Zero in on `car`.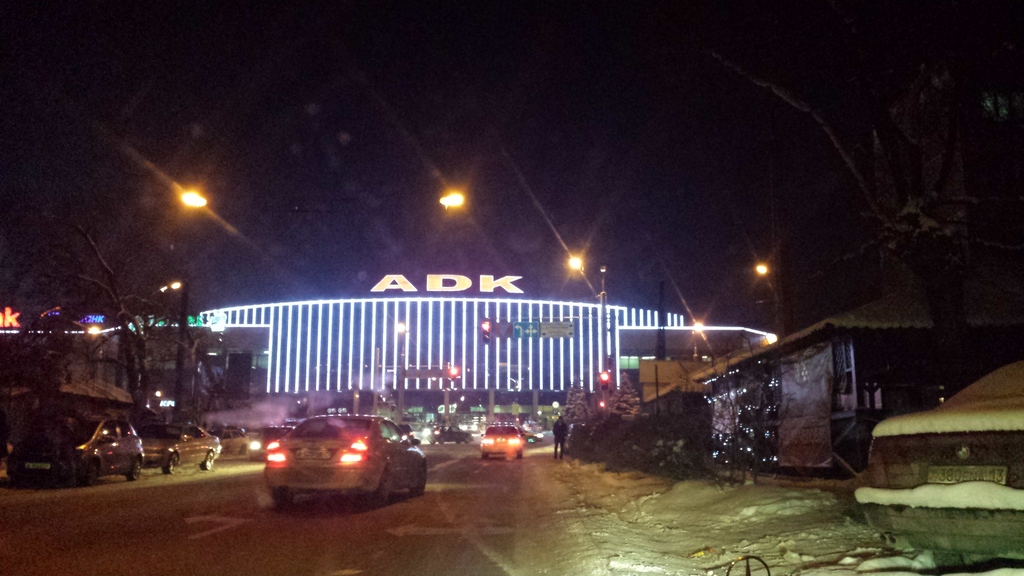
Zeroed in: box=[247, 427, 292, 459].
